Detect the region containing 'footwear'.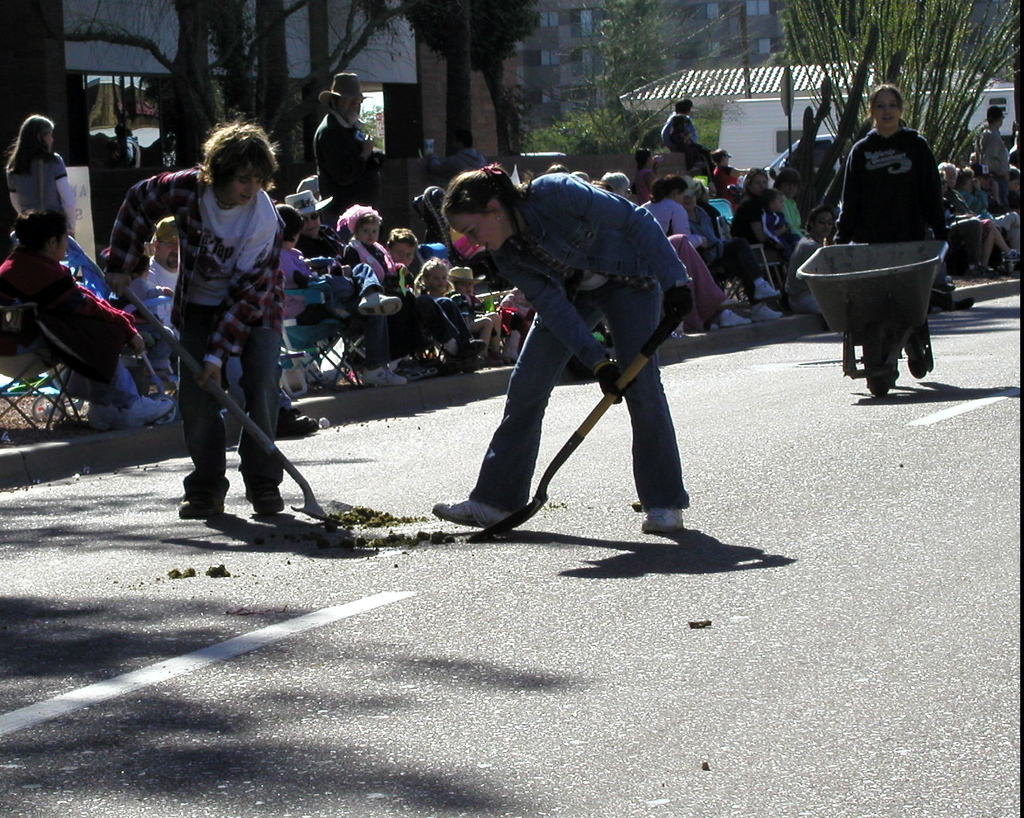
{"x1": 248, "y1": 489, "x2": 284, "y2": 513}.
